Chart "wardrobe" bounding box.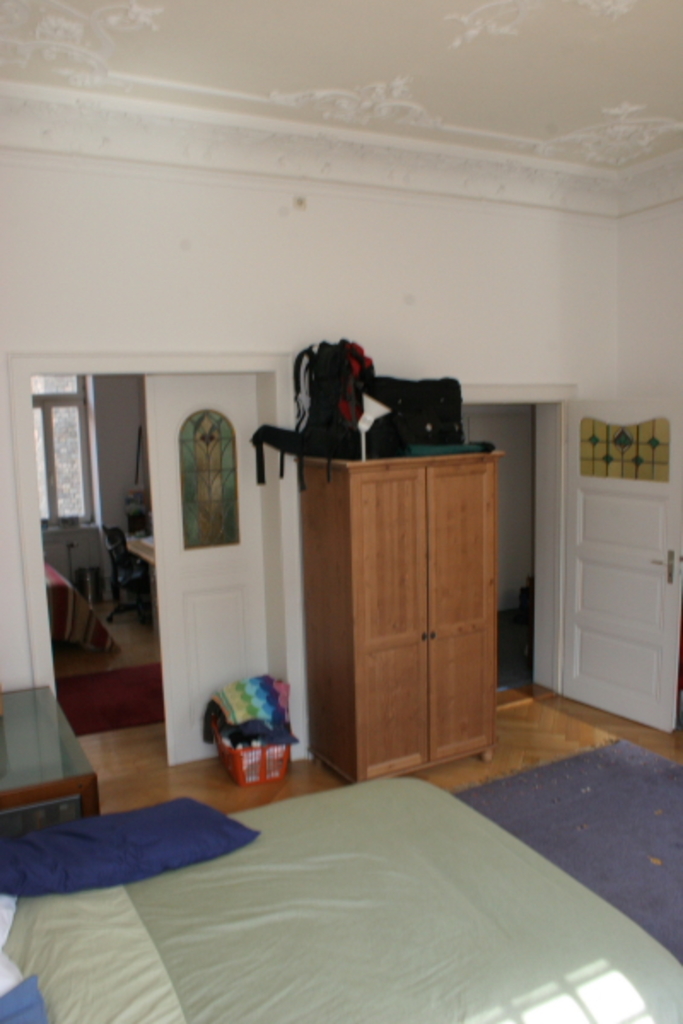
Charted: 263:437:519:788.
